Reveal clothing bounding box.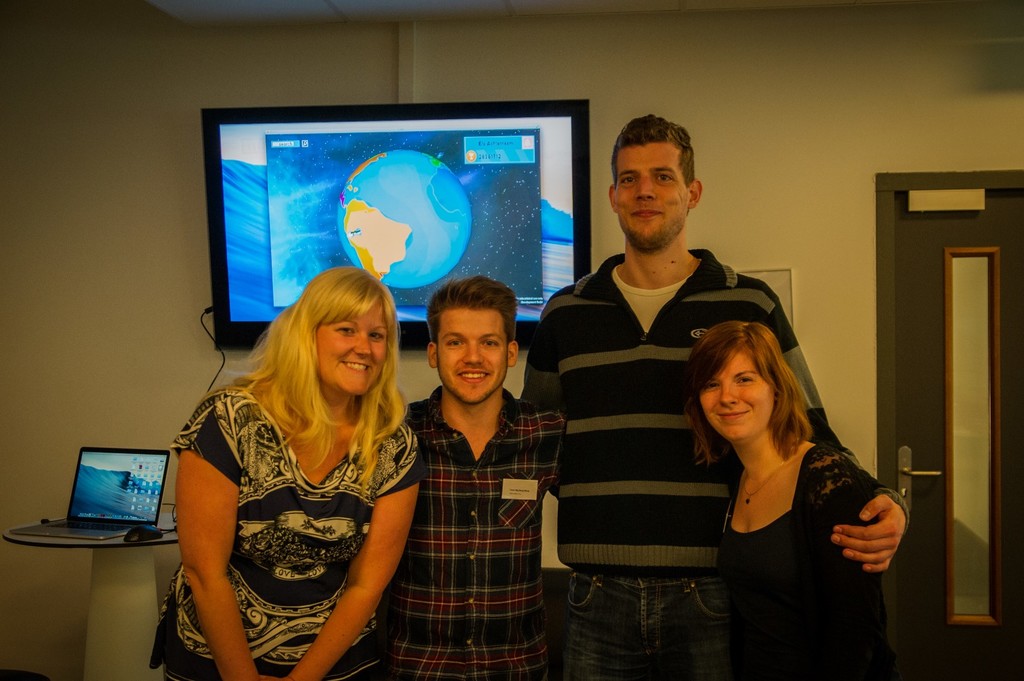
Revealed: <box>517,251,904,680</box>.
